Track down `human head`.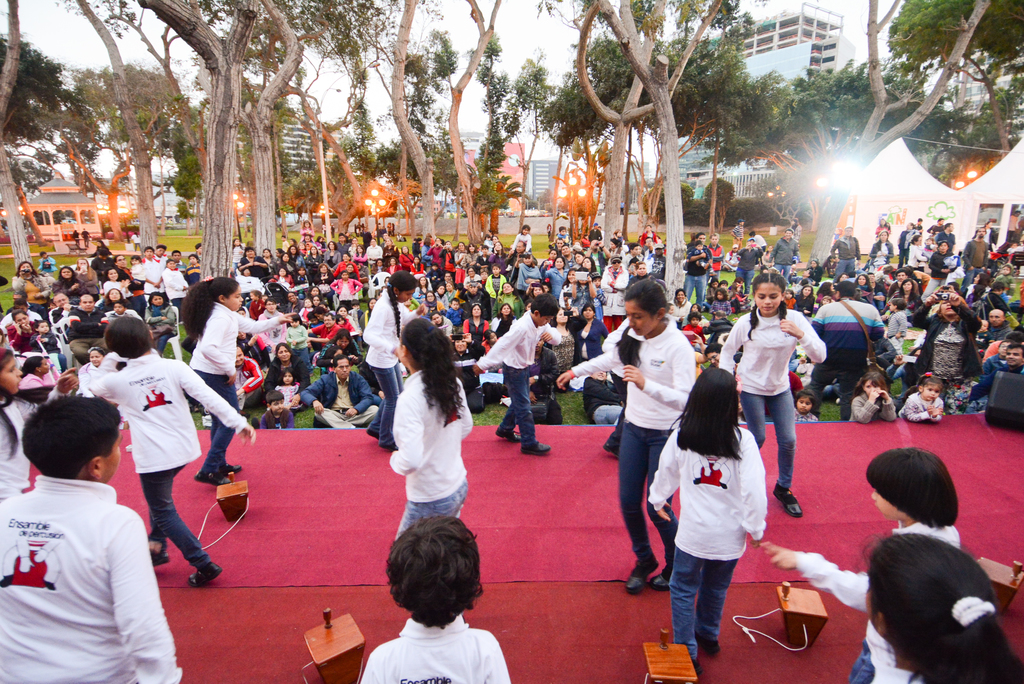
Tracked to select_region(79, 294, 93, 312).
